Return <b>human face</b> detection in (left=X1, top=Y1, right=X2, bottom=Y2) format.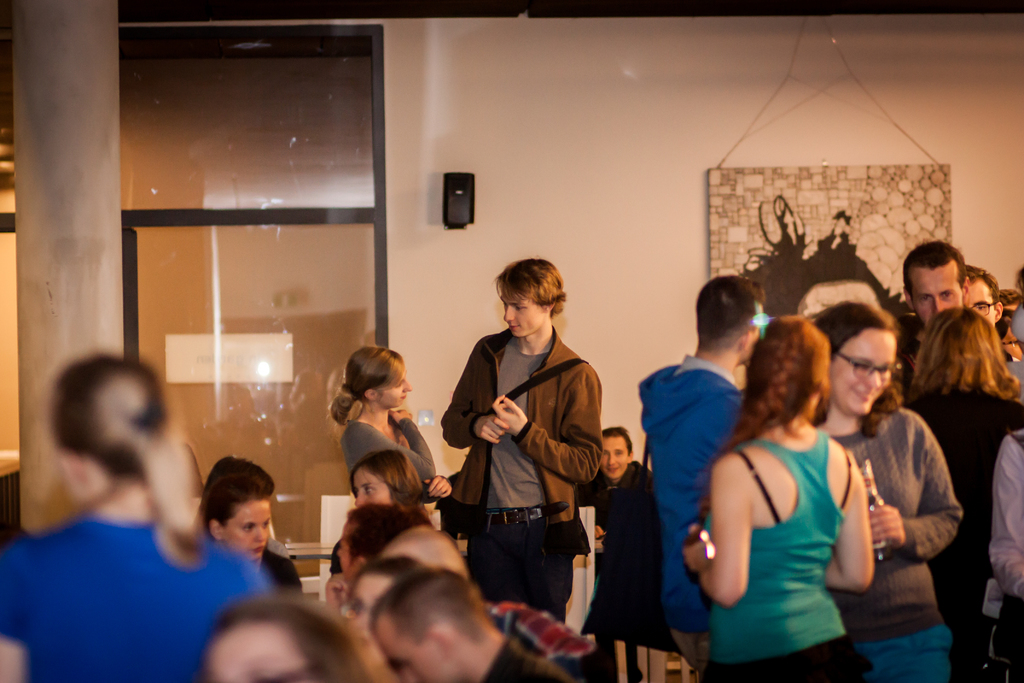
(left=375, top=374, right=414, bottom=411).
